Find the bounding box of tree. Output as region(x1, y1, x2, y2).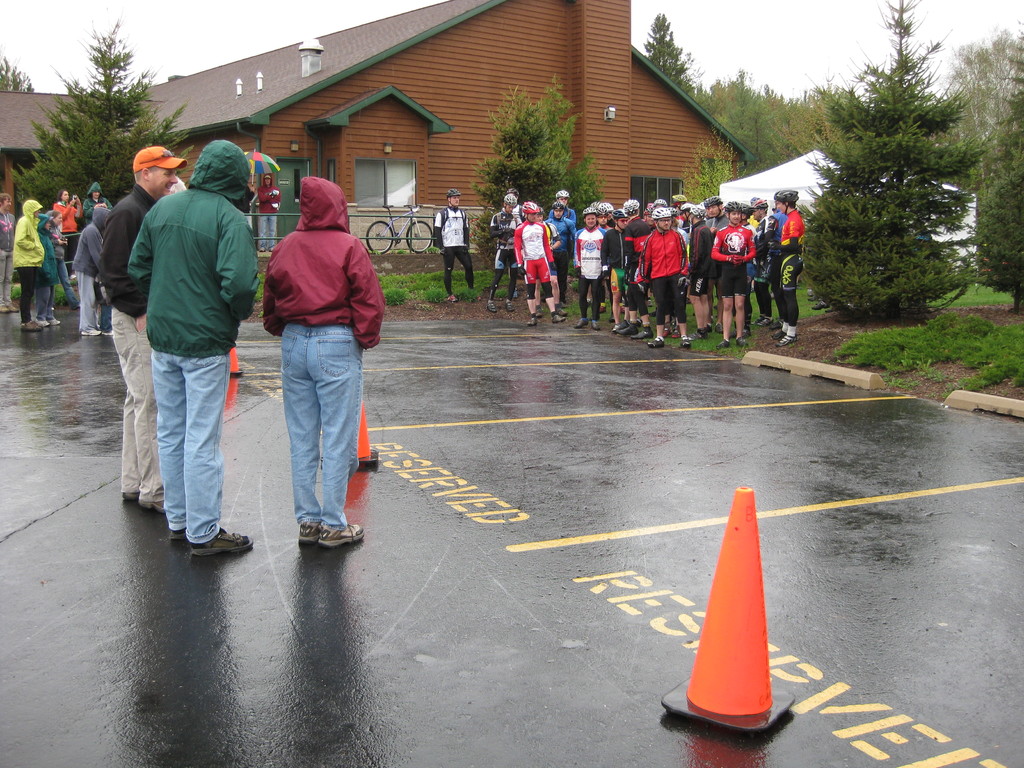
region(8, 24, 196, 224).
